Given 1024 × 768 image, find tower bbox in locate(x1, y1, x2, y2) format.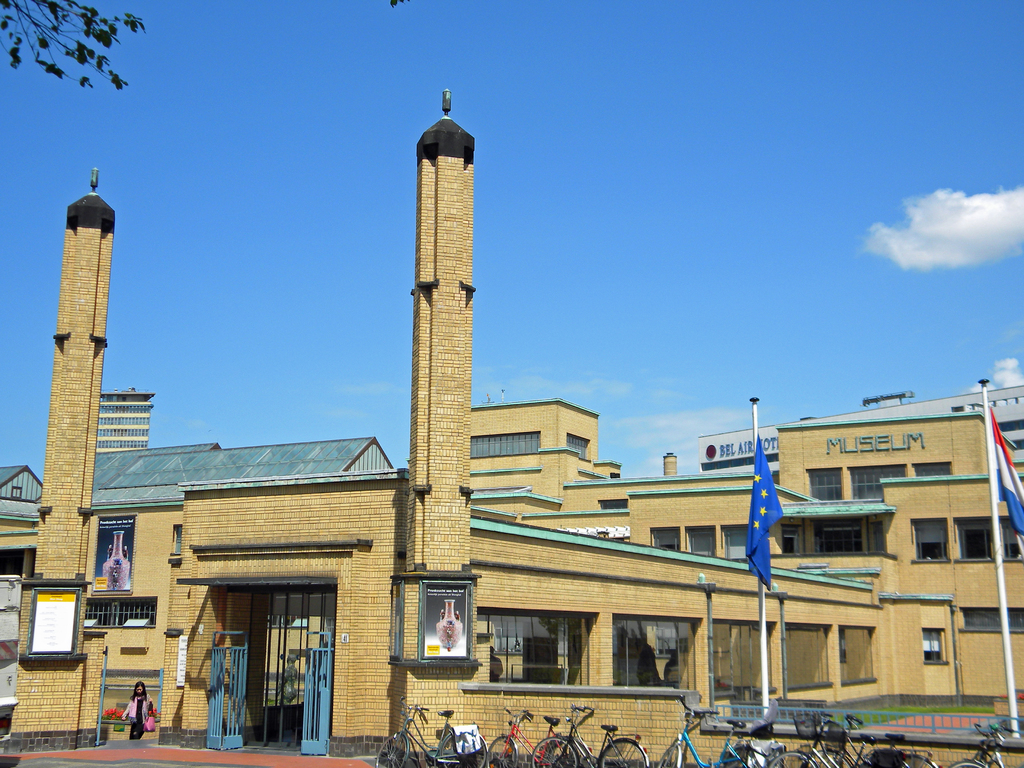
locate(93, 385, 151, 460).
